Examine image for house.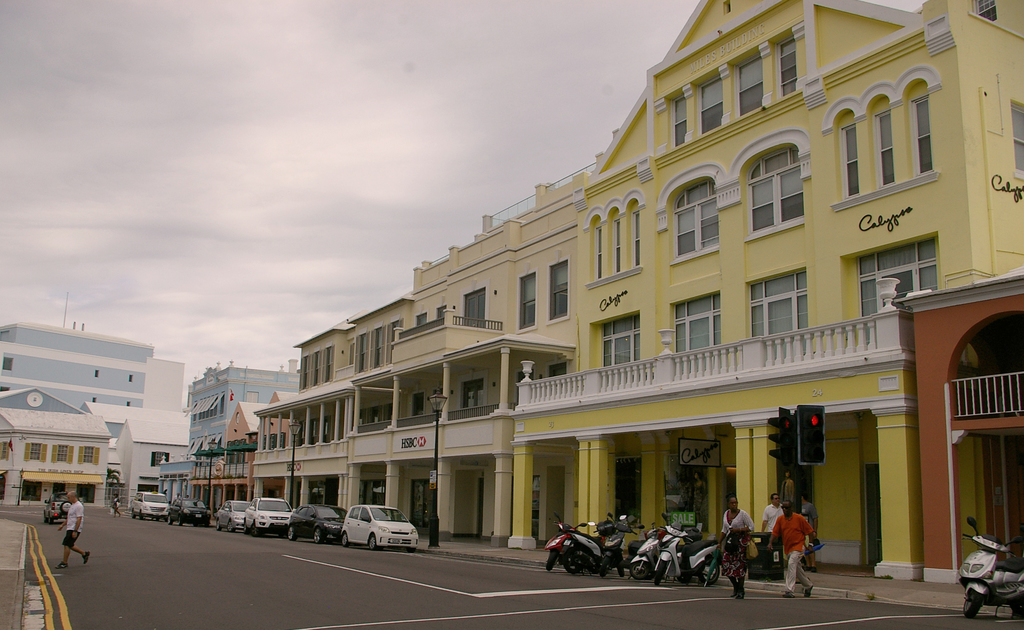
Examination result: bbox=[154, 358, 302, 515].
